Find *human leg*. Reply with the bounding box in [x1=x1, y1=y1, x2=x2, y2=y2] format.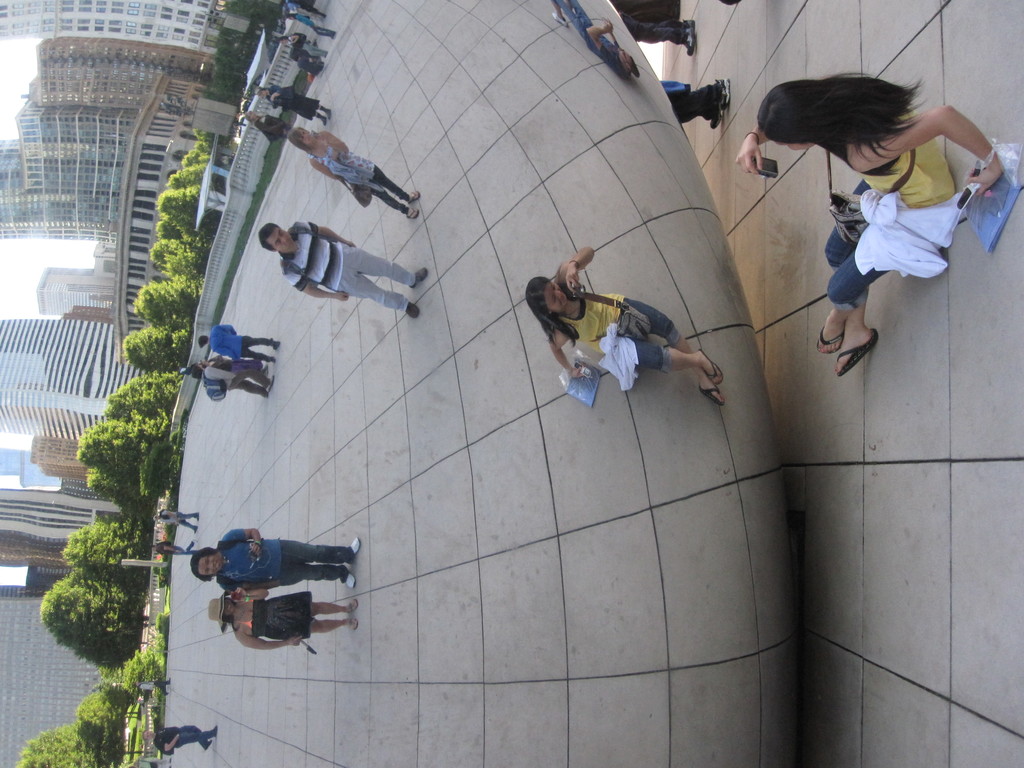
[x1=373, y1=170, x2=420, y2=203].
